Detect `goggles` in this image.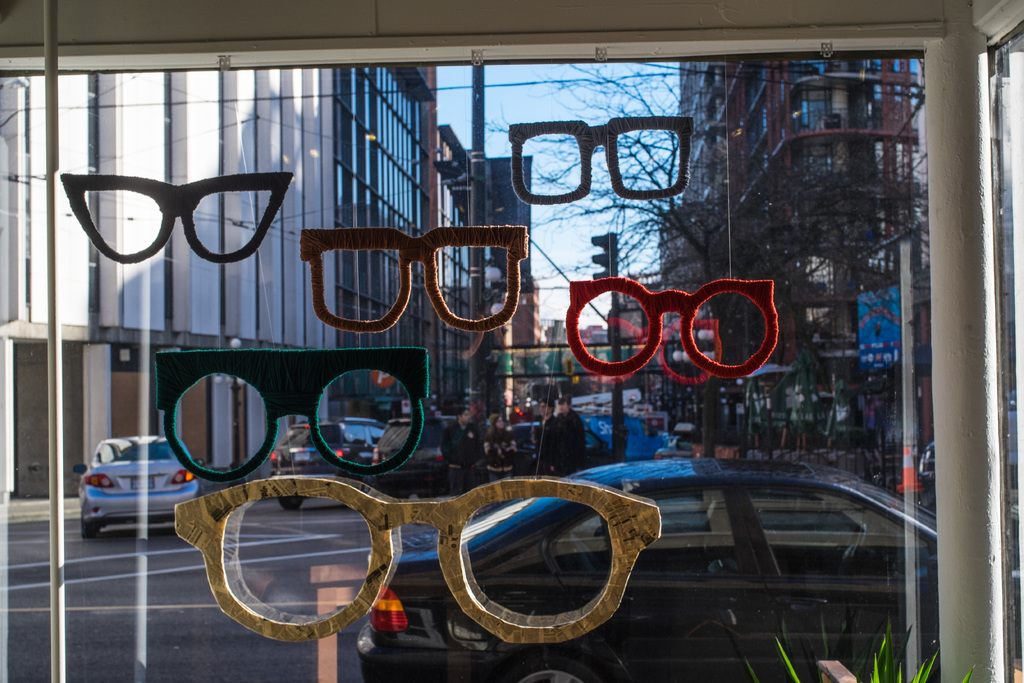
Detection: Rect(560, 278, 778, 372).
